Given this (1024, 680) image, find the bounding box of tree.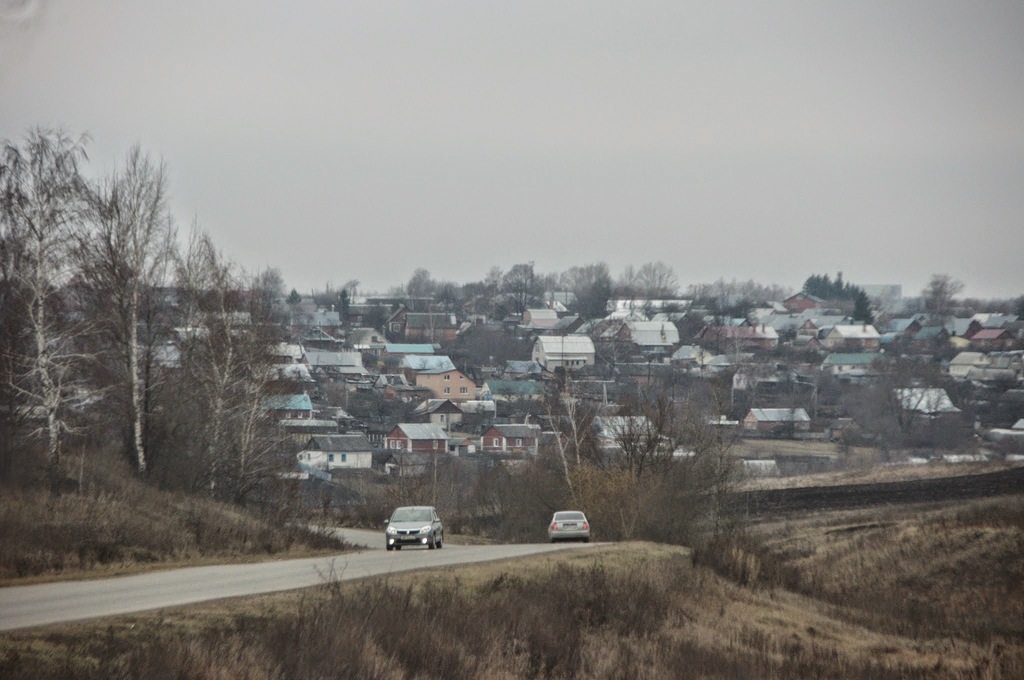
699 279 787 324.
